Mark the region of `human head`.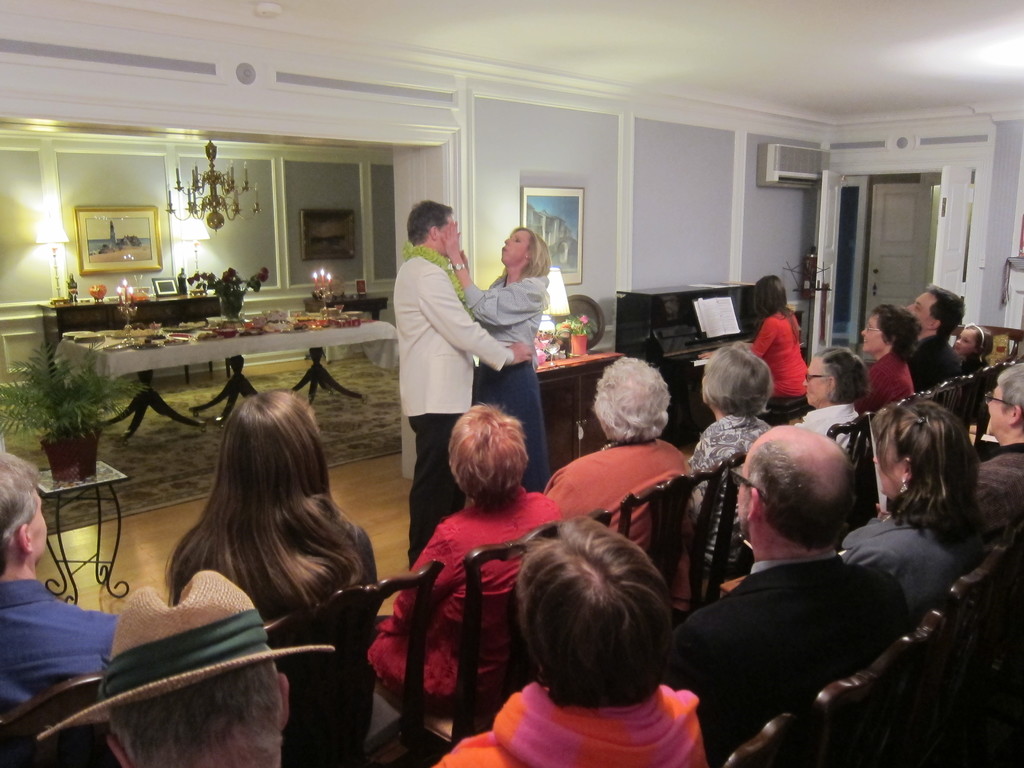
Region: (x1=404, y1=201, x2=462, y2=257).
